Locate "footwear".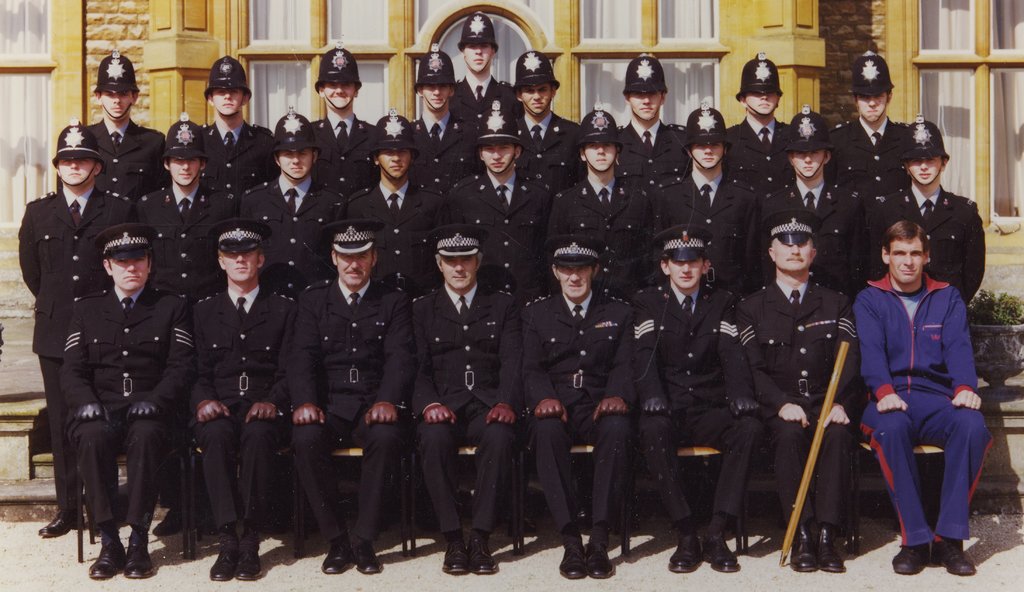
Bounding box: 82:538:119:583.
